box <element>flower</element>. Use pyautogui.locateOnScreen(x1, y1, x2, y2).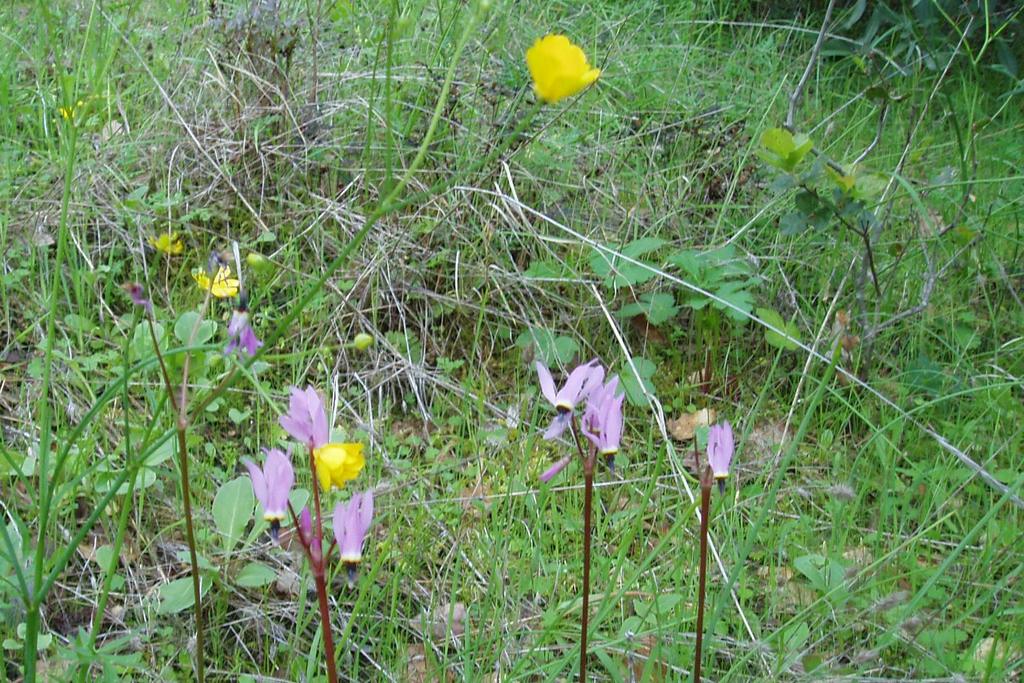
pyautogui.locateOnScreen(188, 258, 238, 297).
